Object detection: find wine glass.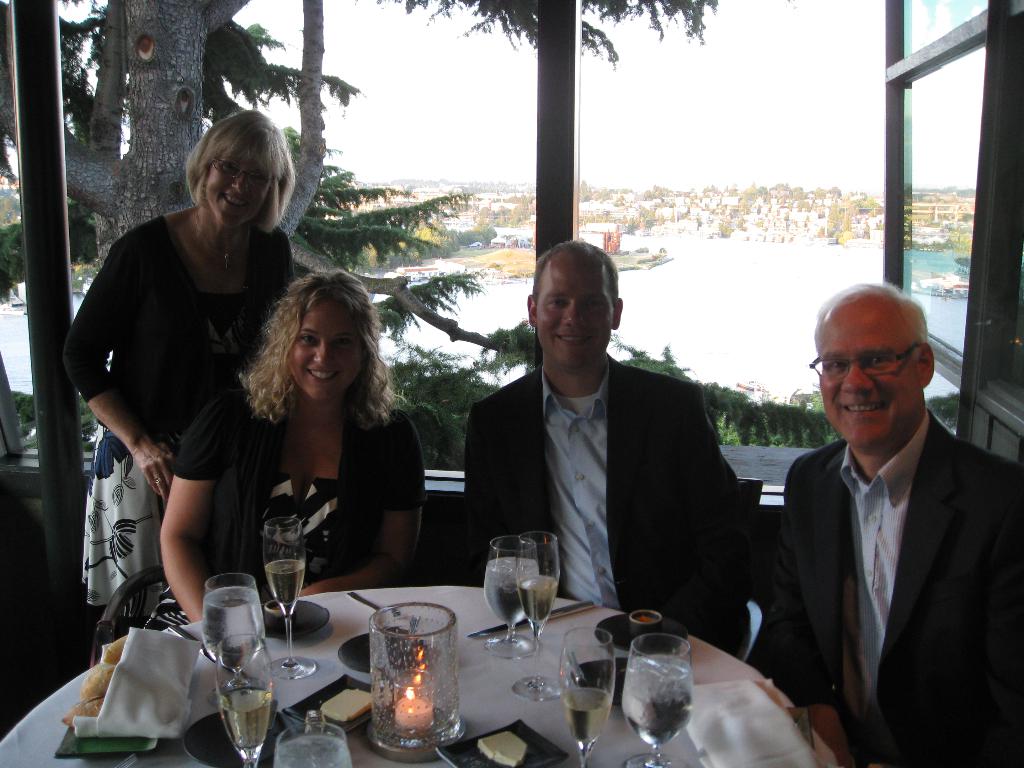
259 519 315 684.
